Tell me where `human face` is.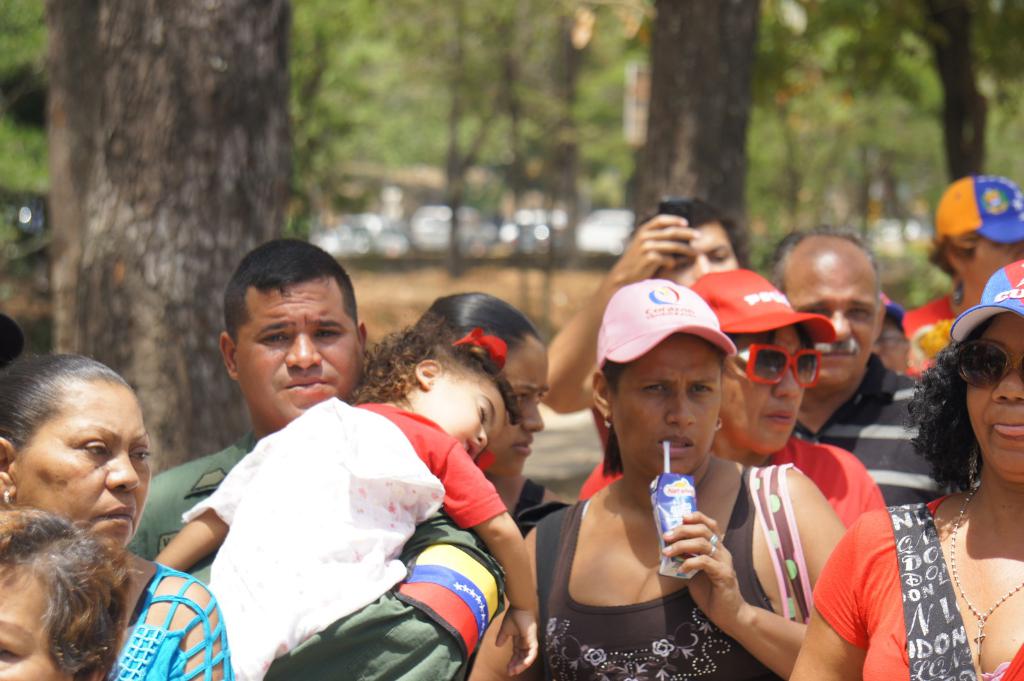
`human face` is at locate(414, 382, 511, 462).
